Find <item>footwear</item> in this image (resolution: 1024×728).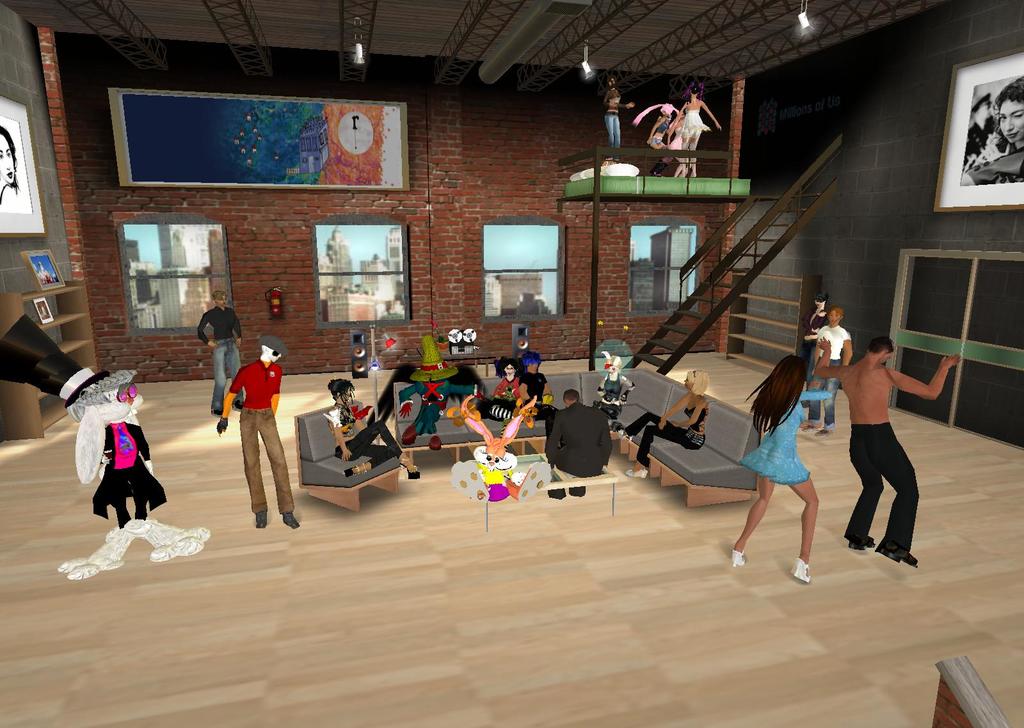
{"x1": 216, "y1": 410, "x2": 223, "y2": 415}.
